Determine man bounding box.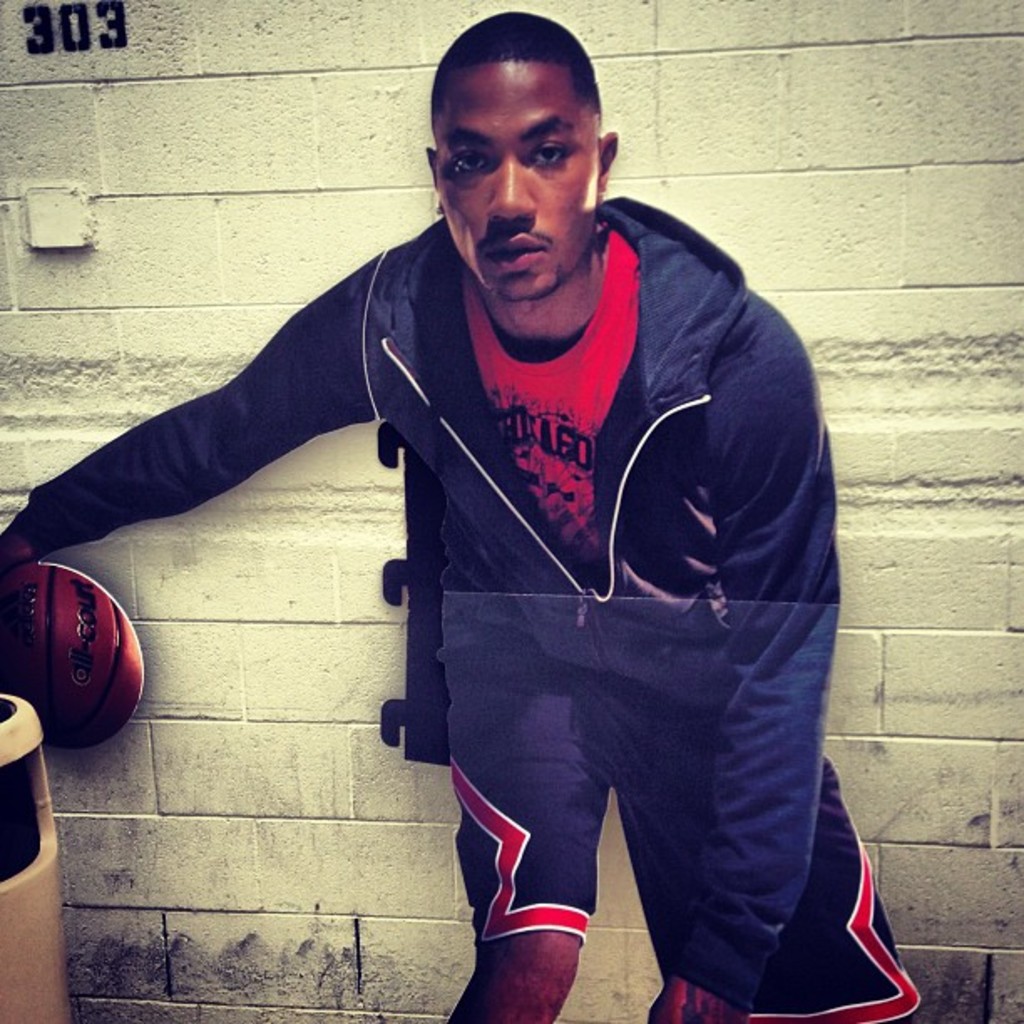
Determined: BBox(100, 22, 888, 1009).
